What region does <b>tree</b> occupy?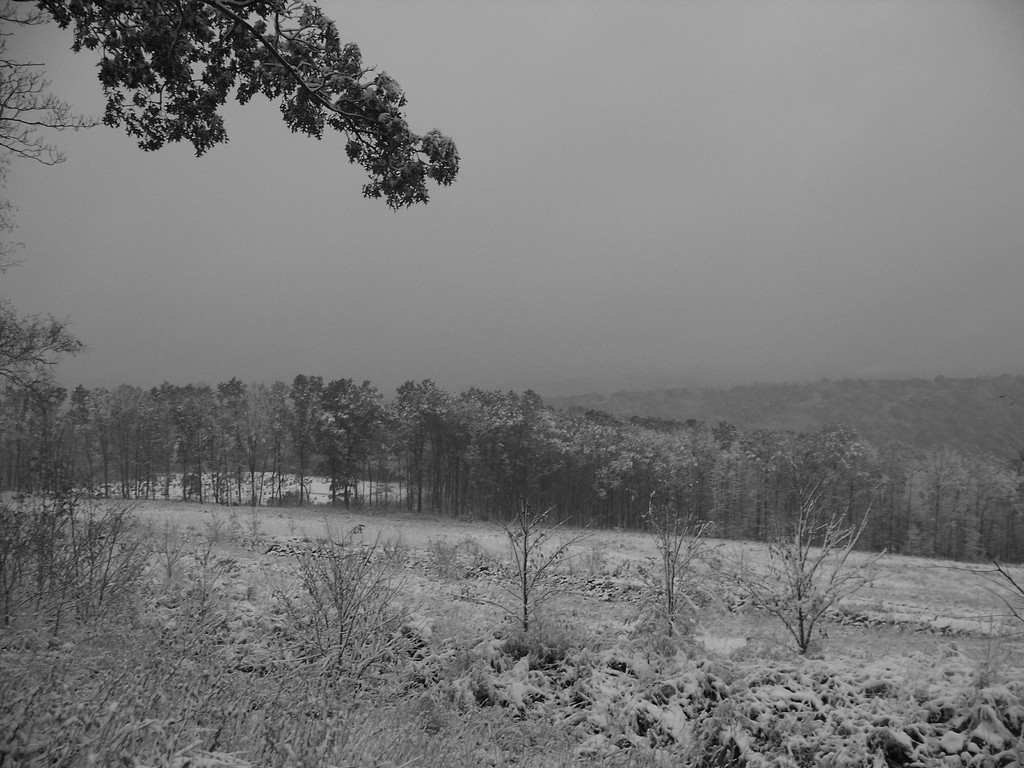
box=[0, 0, 109, 284].
